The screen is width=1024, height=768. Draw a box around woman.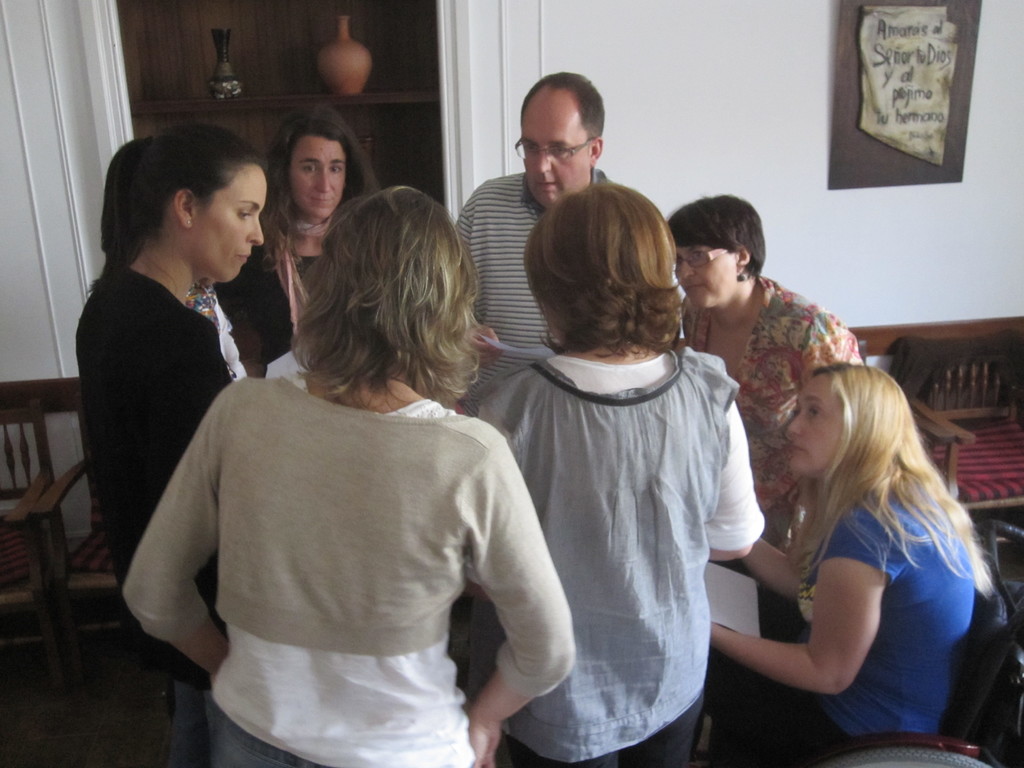
(x1=472, y1=180, x2=764, y2=767).
